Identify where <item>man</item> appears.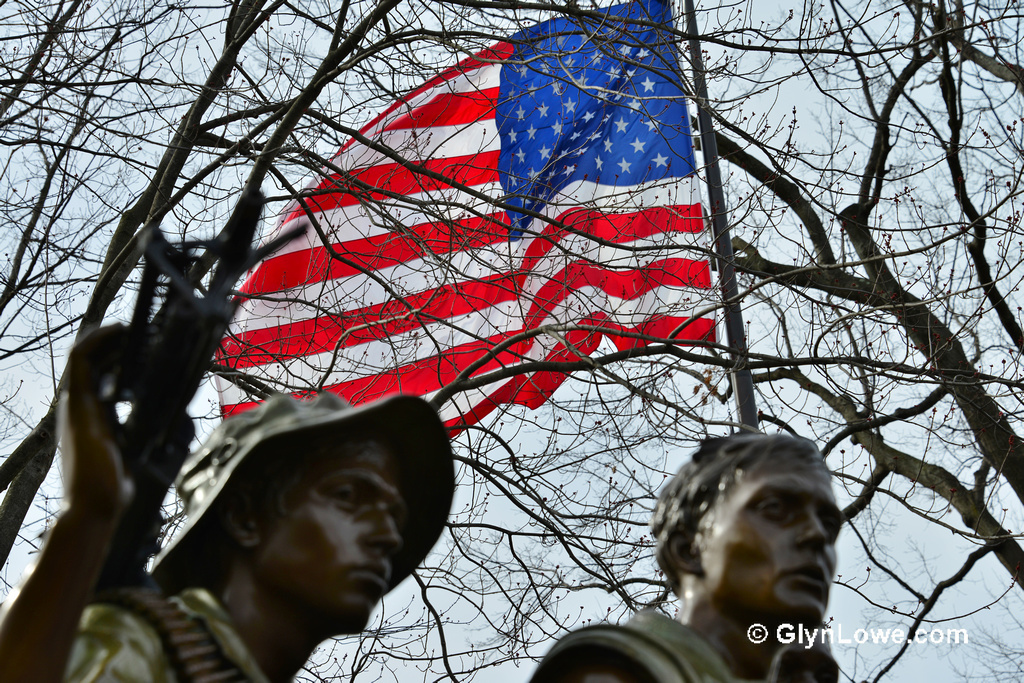
Appears at 569:435:885:682.
